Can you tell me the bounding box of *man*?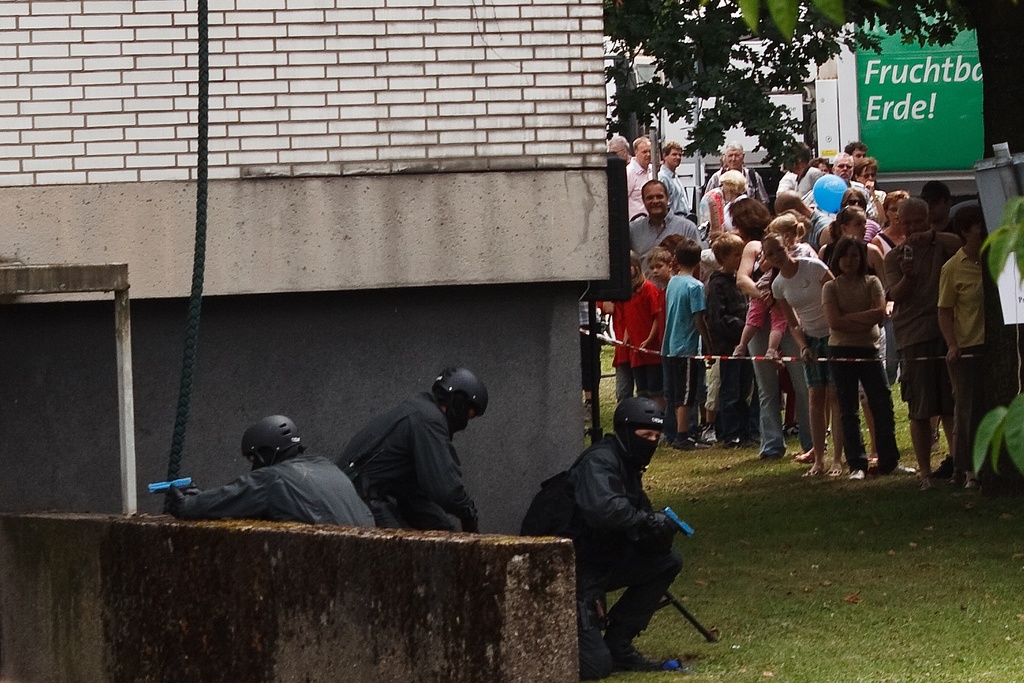
{"x1": 603, "y1": 132, "x2": 634, "y2": 167}.
